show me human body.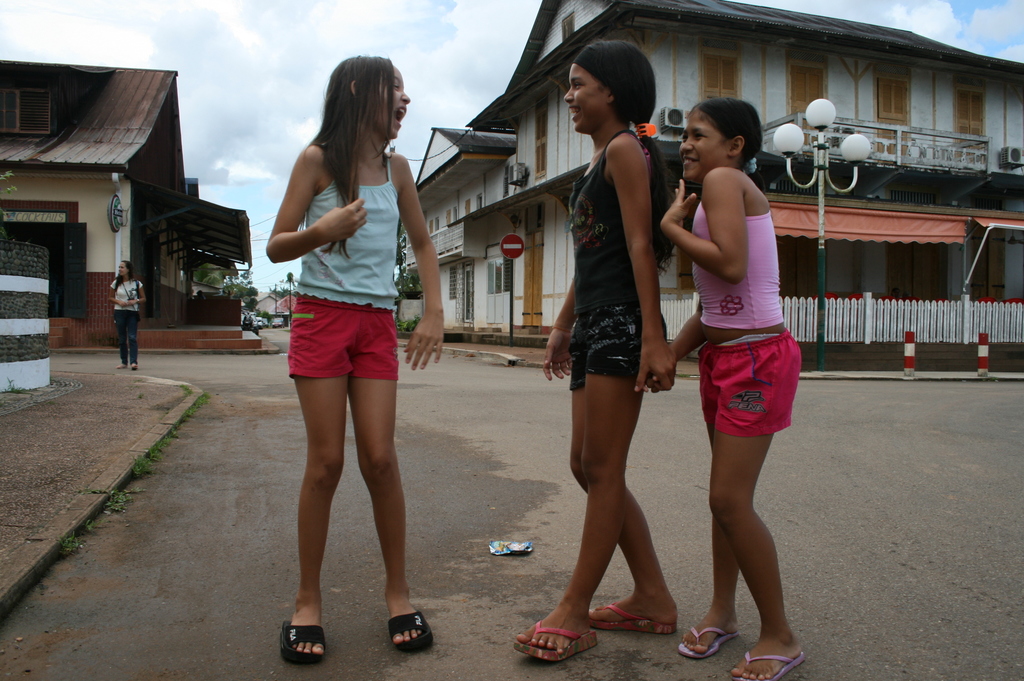
human body is here: 111, 260, 148, 369.
